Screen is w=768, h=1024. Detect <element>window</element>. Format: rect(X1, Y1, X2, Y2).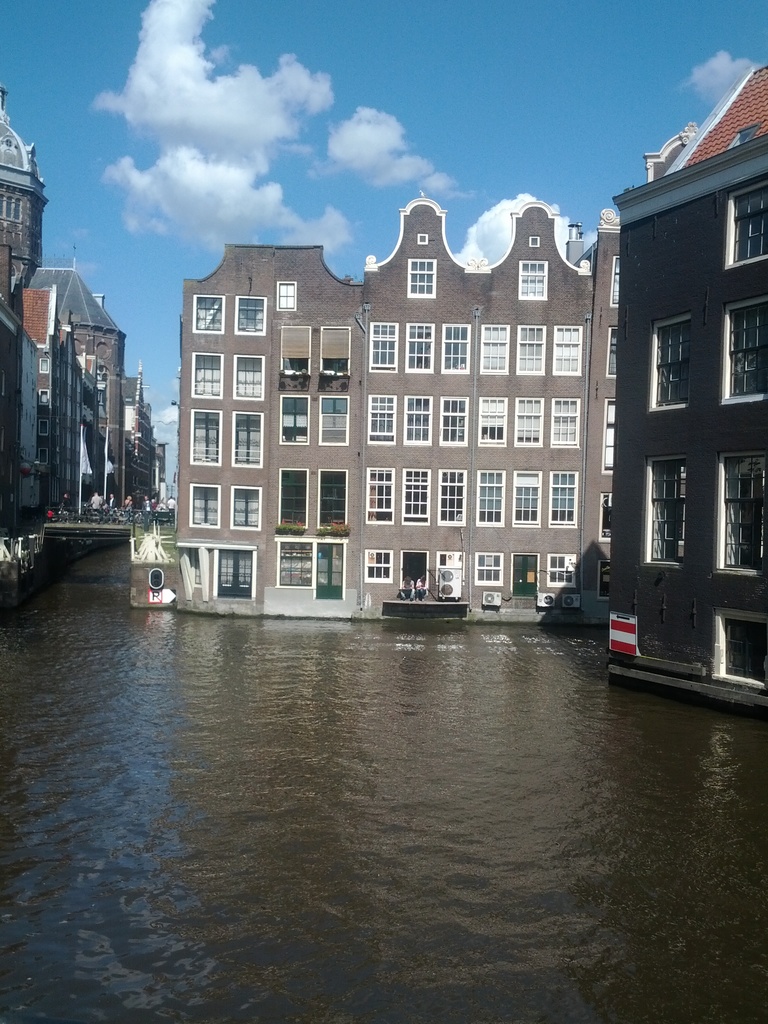
rect(321, 392, 349, 445).
